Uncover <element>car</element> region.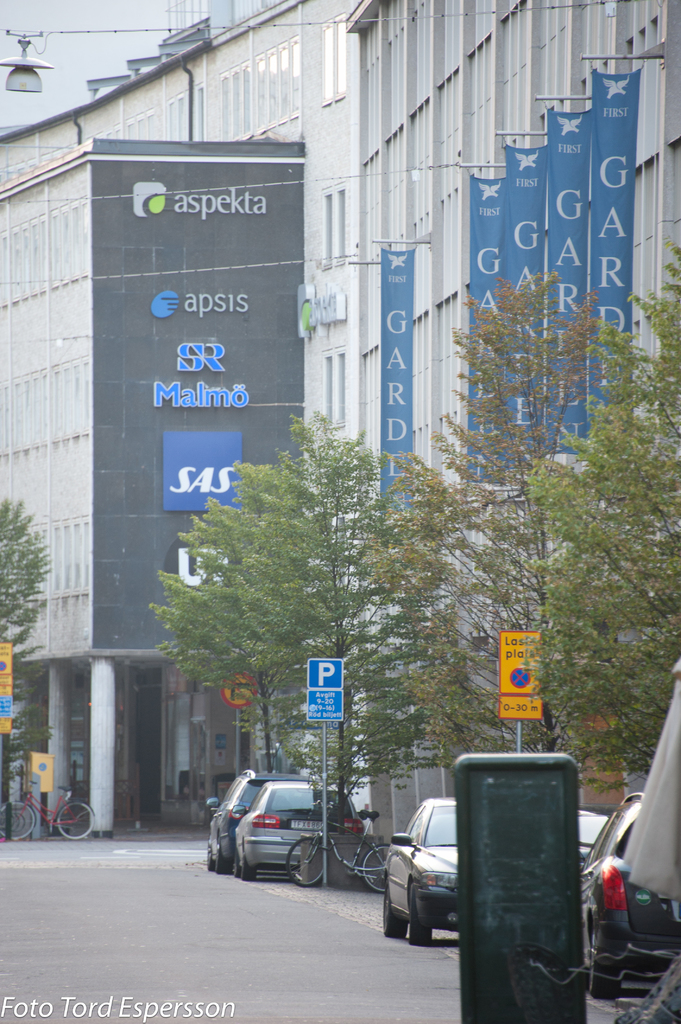
Uncovered: 383 795 453 945.
